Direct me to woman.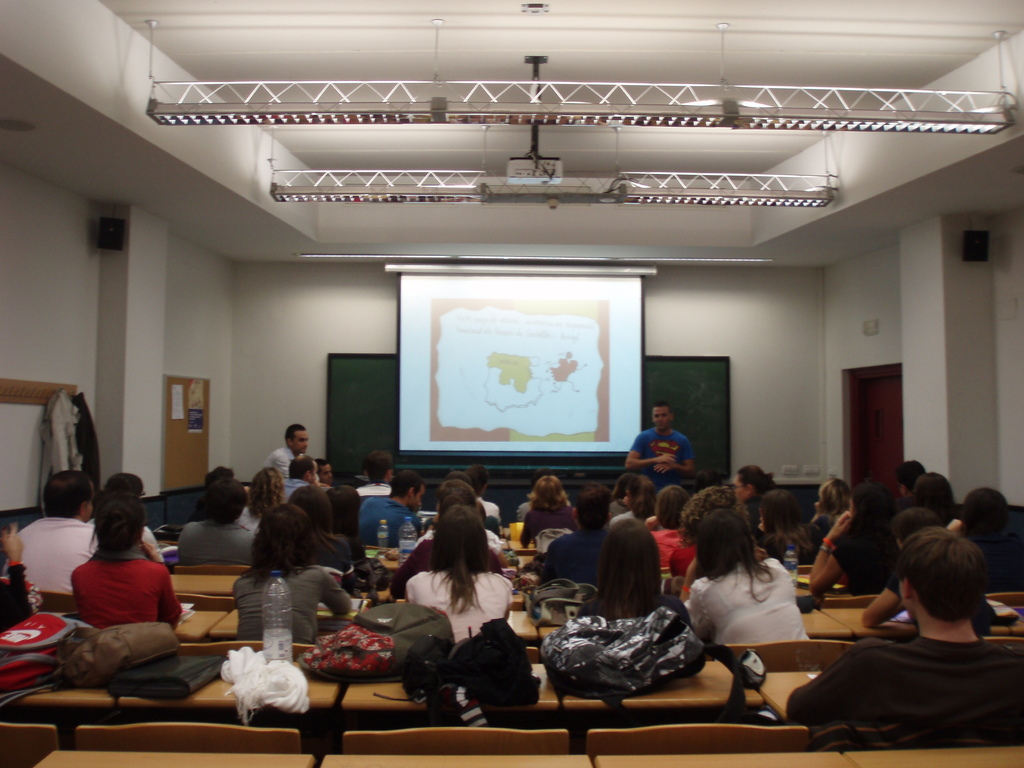
Direction: box=[519, 477, 578, 548].
